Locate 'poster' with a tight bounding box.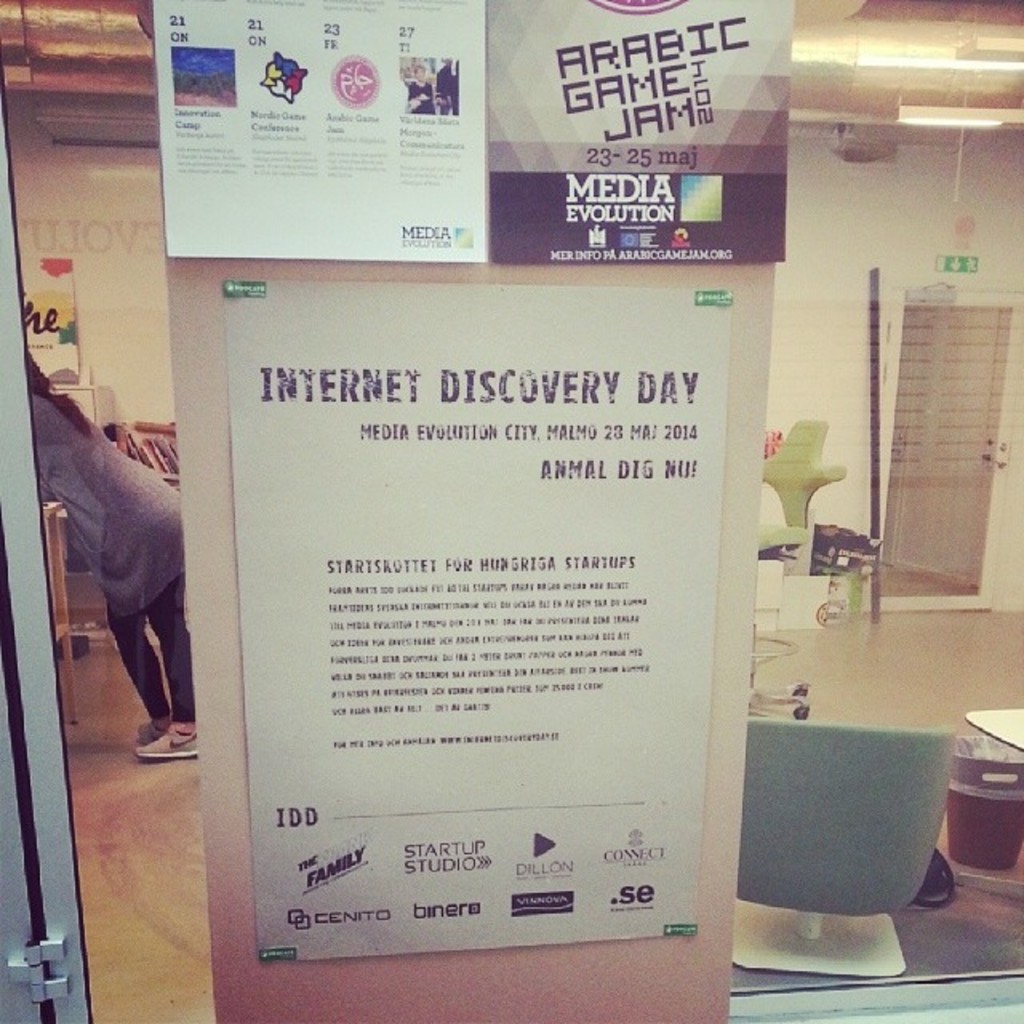
crop(152, 0, 485, 262).
